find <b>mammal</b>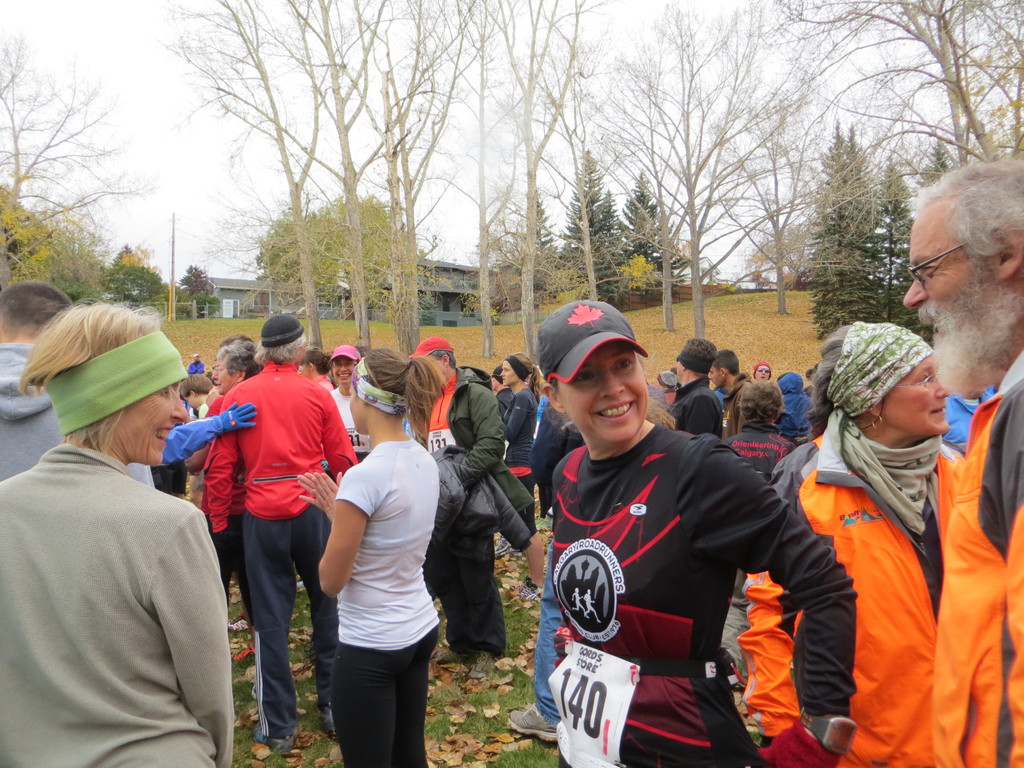
bbox=(0, 294, 235, 767)
